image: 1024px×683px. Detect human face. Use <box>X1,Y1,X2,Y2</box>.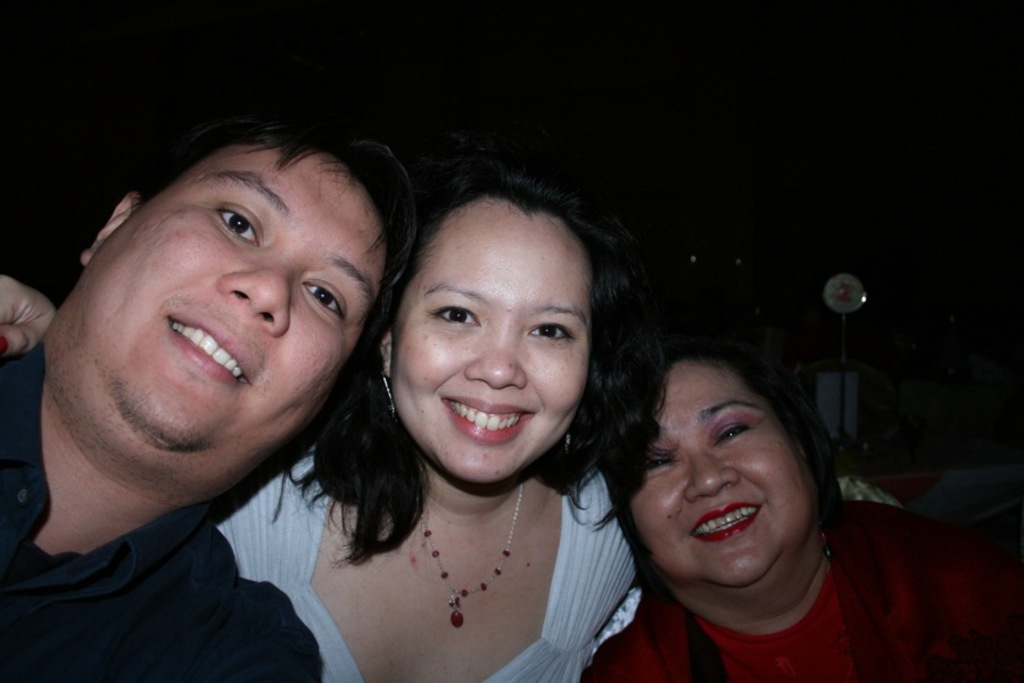
<box>624,351,811,591</box>.
